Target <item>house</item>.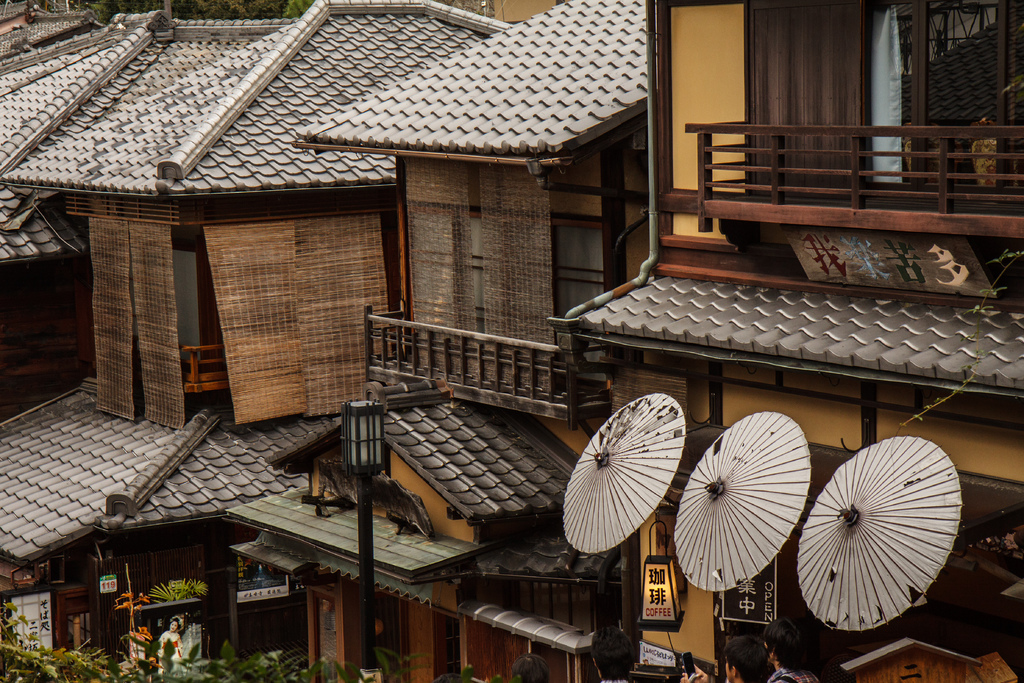
Target region: [x1=317, y1=5, x2=705, y2=465].
